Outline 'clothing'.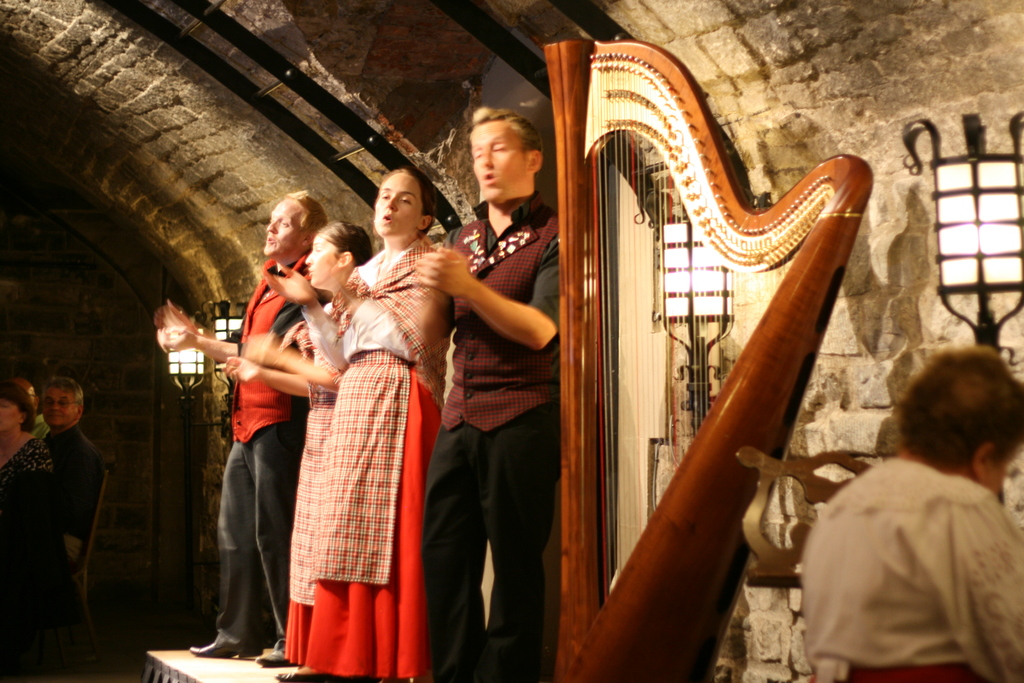
Outline: select_region(419, 202, 559, 670).
